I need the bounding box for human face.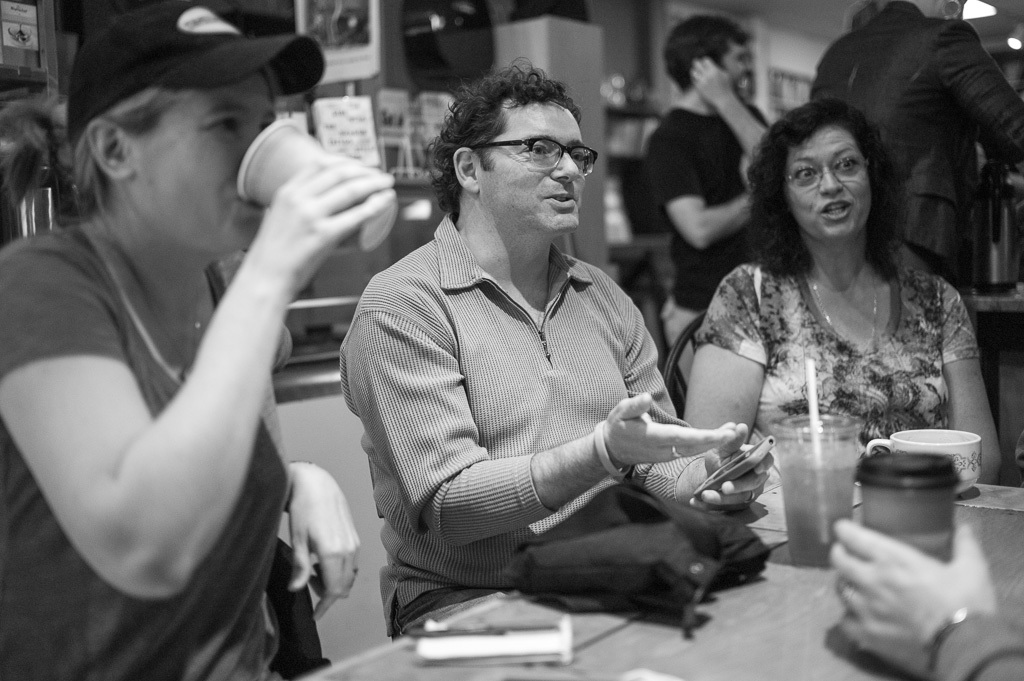
Here it is: <box>784,125,870,238</box>.
